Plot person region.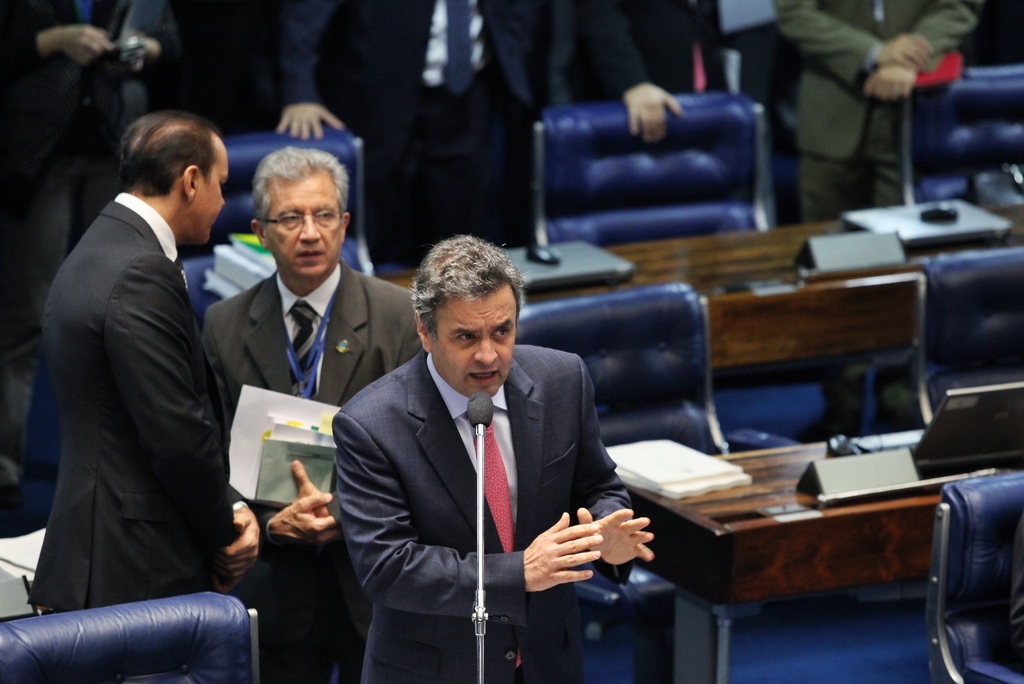
Plotted at detection(0, 0, 175, 480).
